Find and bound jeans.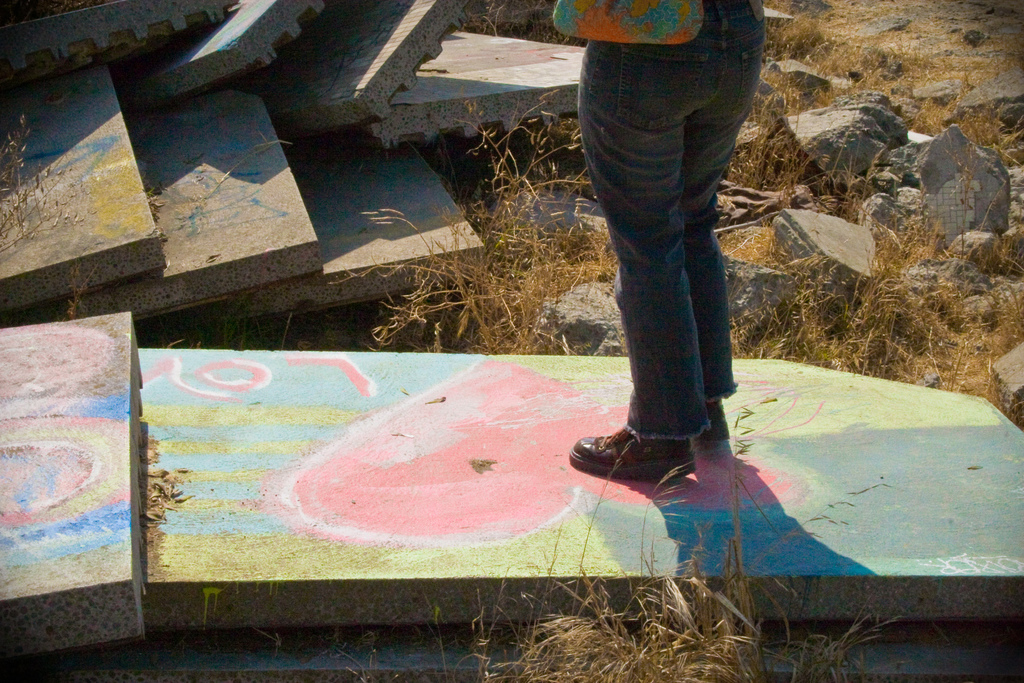
Bound: bbox(565, 18, 767, 505).
